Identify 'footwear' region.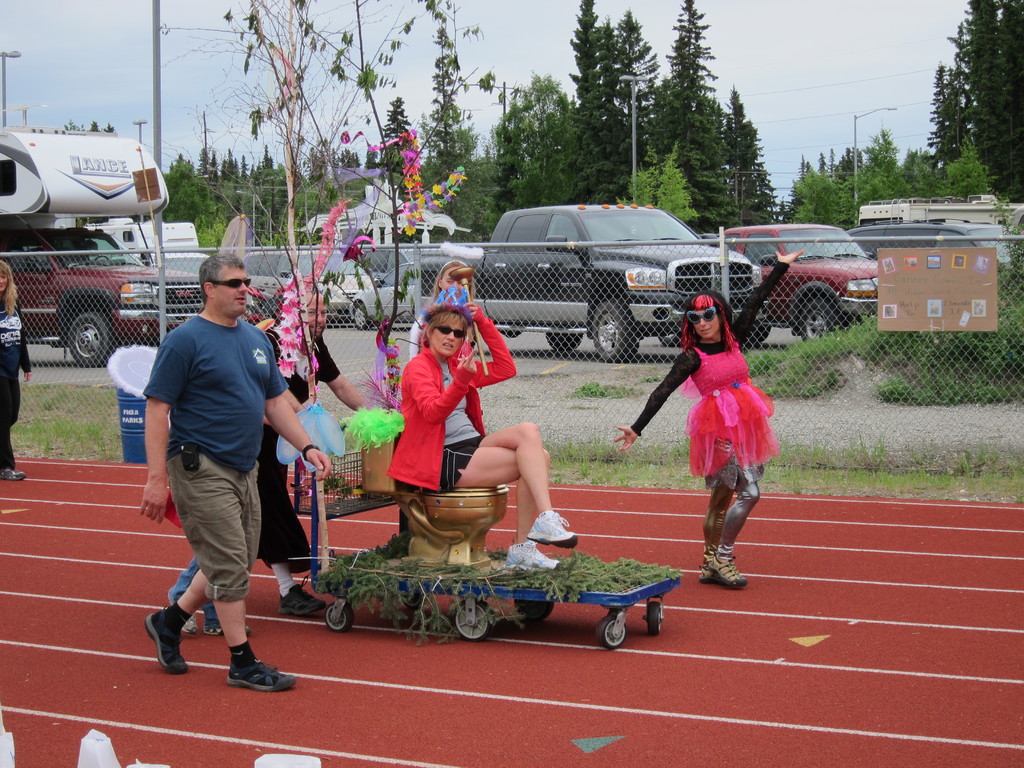
Region: 276 575 324 616.
